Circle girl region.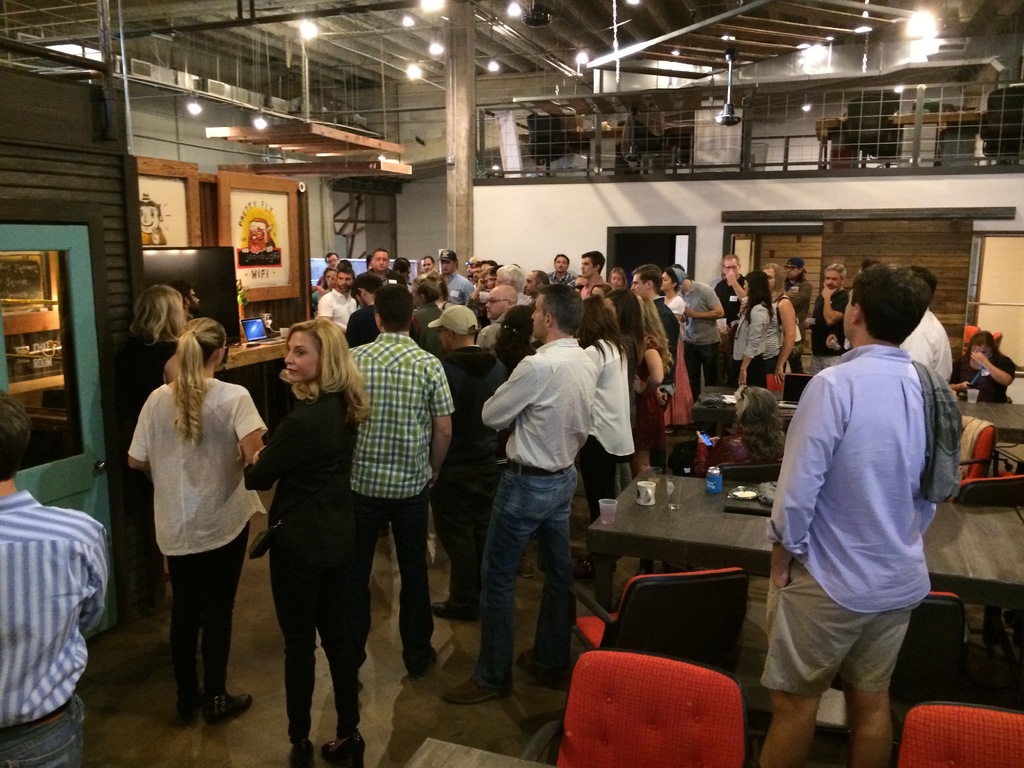
Region: (left=614, top=291, right=671, bottom=465).
